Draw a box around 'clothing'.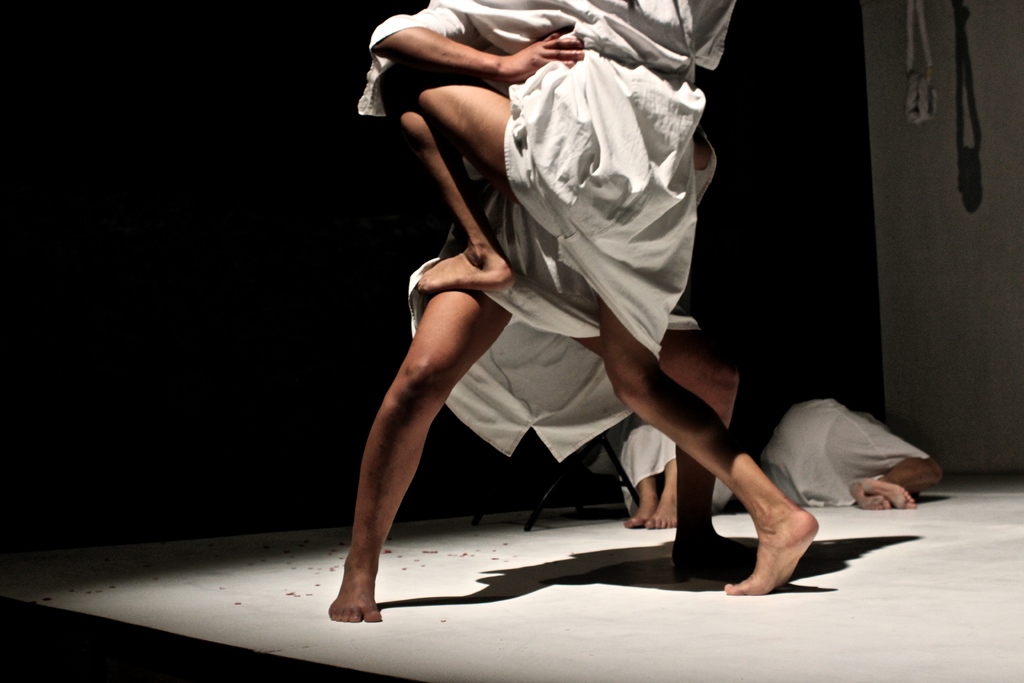
<region>376, 4, 795, 450</region>.
